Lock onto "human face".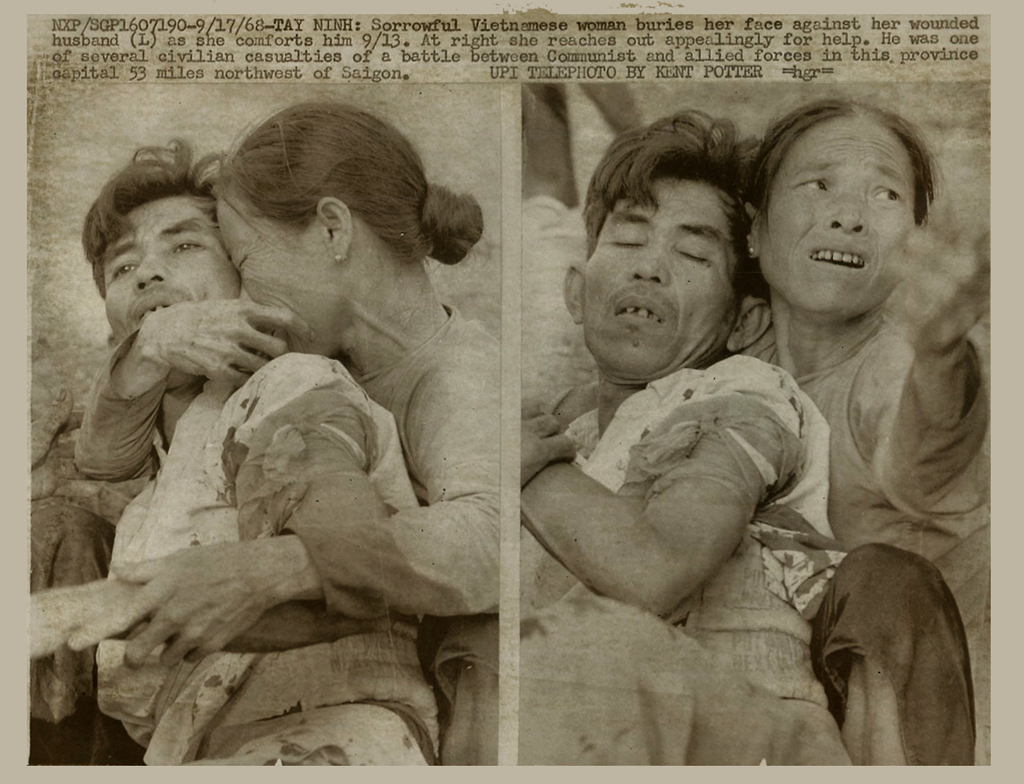
Locked: (x1=589, y1=176, x2=732, y2=374).
